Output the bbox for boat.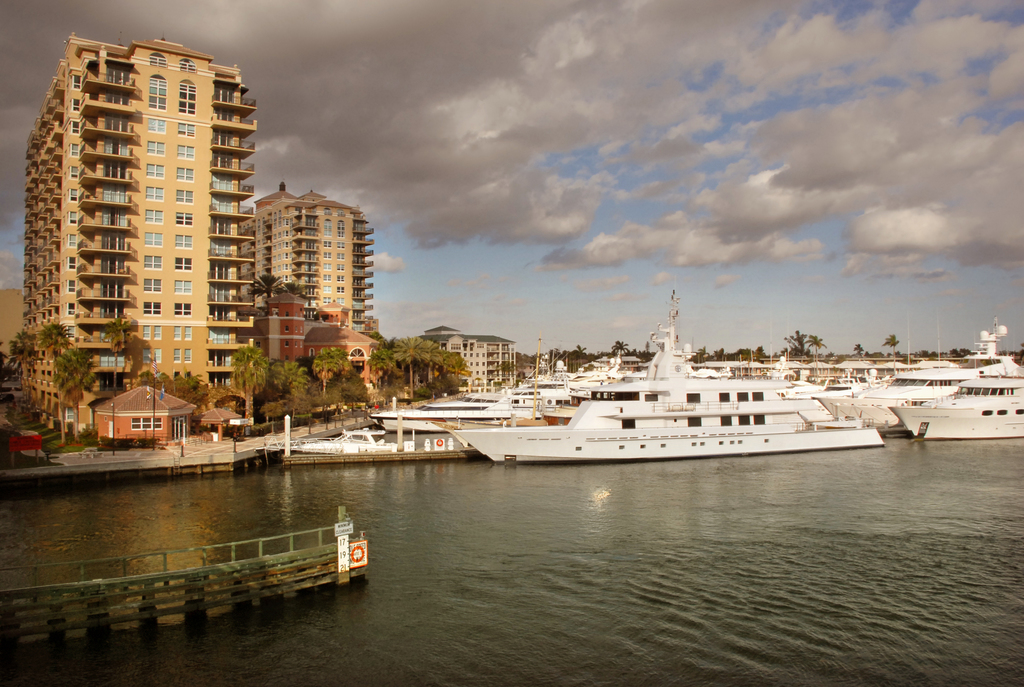
<bbox>429, 285, 889, 467</bbox>.
